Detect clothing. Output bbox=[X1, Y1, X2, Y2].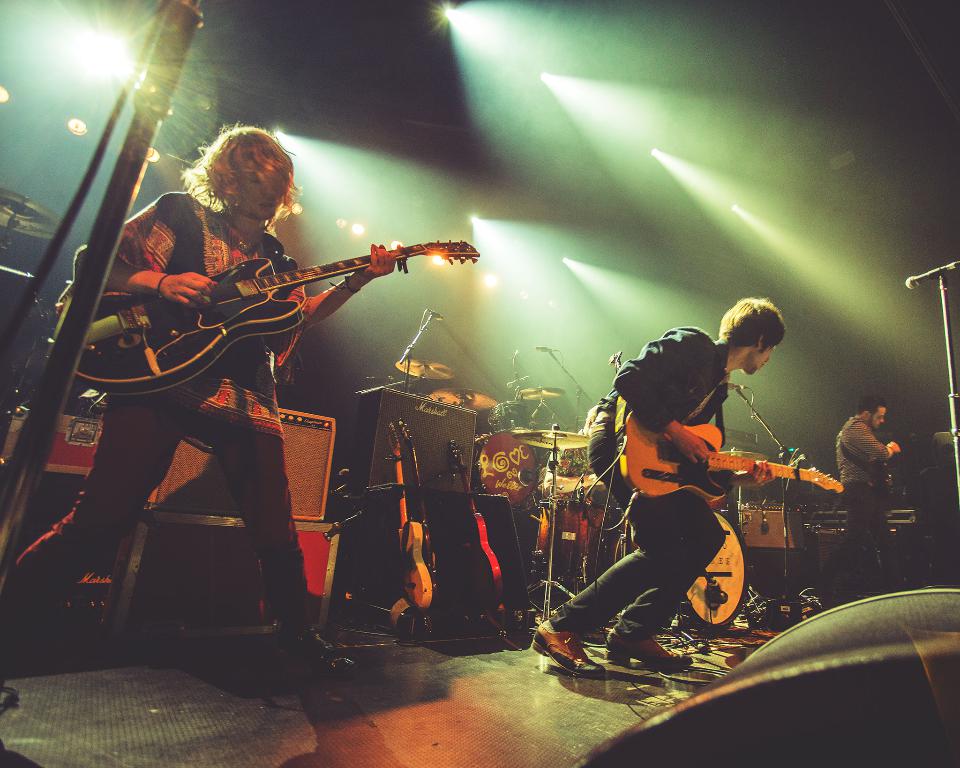
bbox=[830, 411, 890, 598].
